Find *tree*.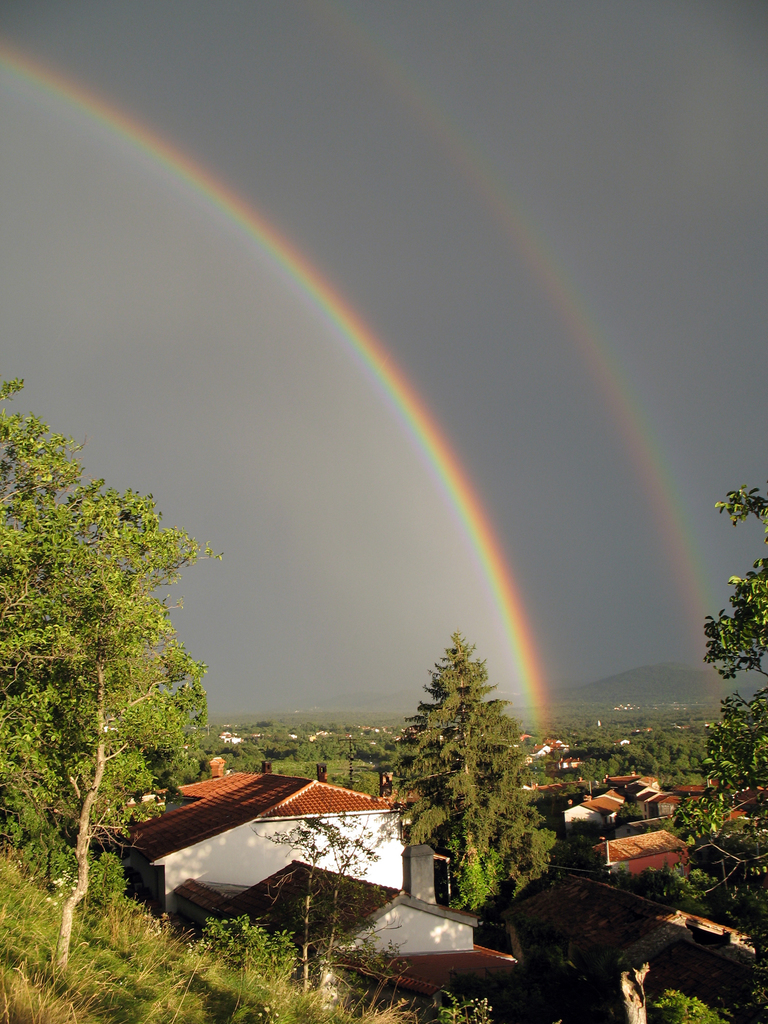
pyautogui.locateOnScreen(657, 481, 767, 944).
